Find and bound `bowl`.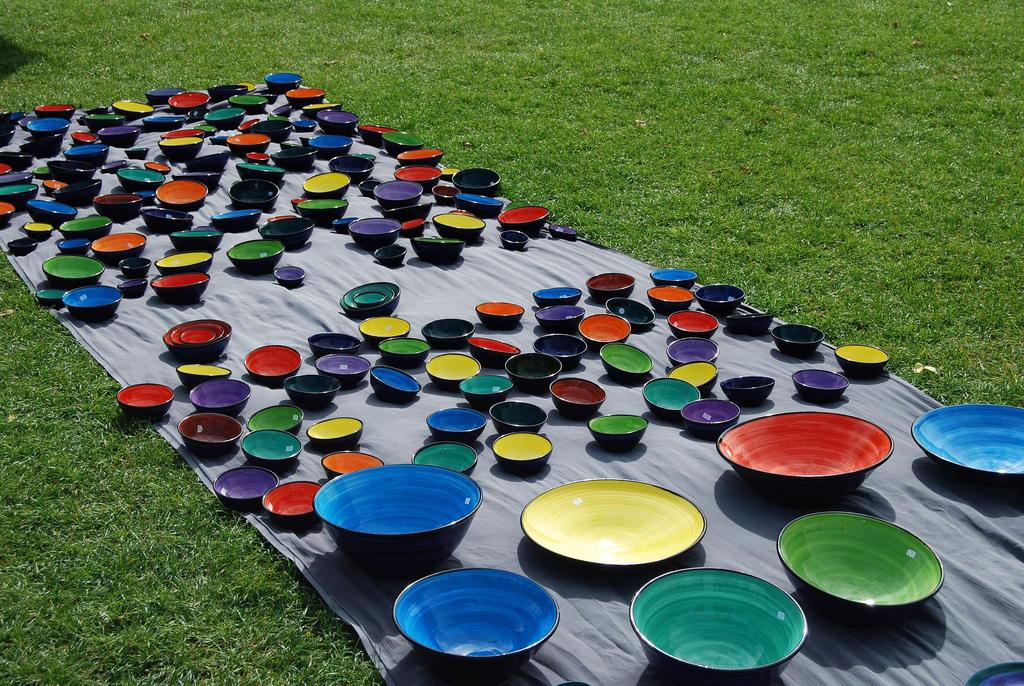
Bound: {"left": 301, "top": 138, "right": 311, "bottom": 145}.
